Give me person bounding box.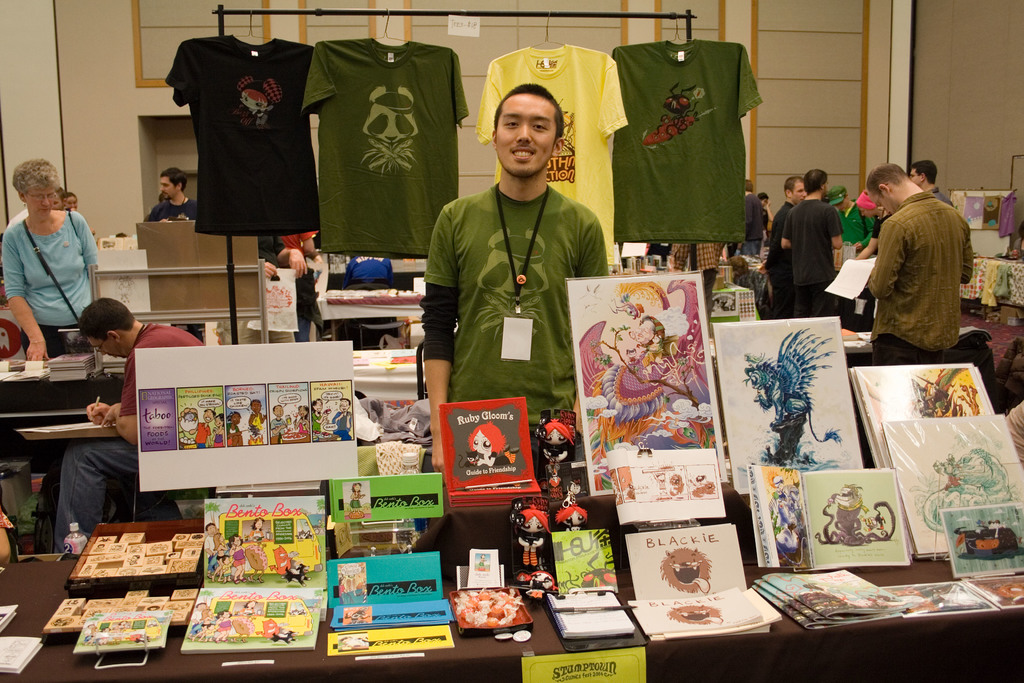
(x1=999, y1=395, x2=1023, y2=473).
